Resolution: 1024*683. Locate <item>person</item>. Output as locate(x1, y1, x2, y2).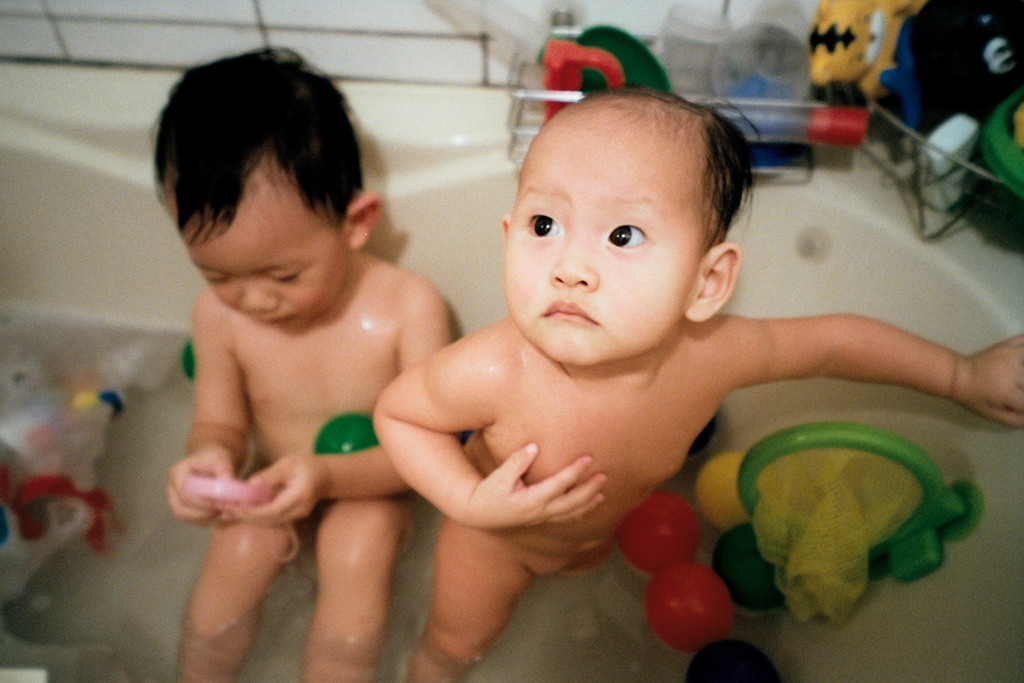
locate(369, 99, 1023, 677).
